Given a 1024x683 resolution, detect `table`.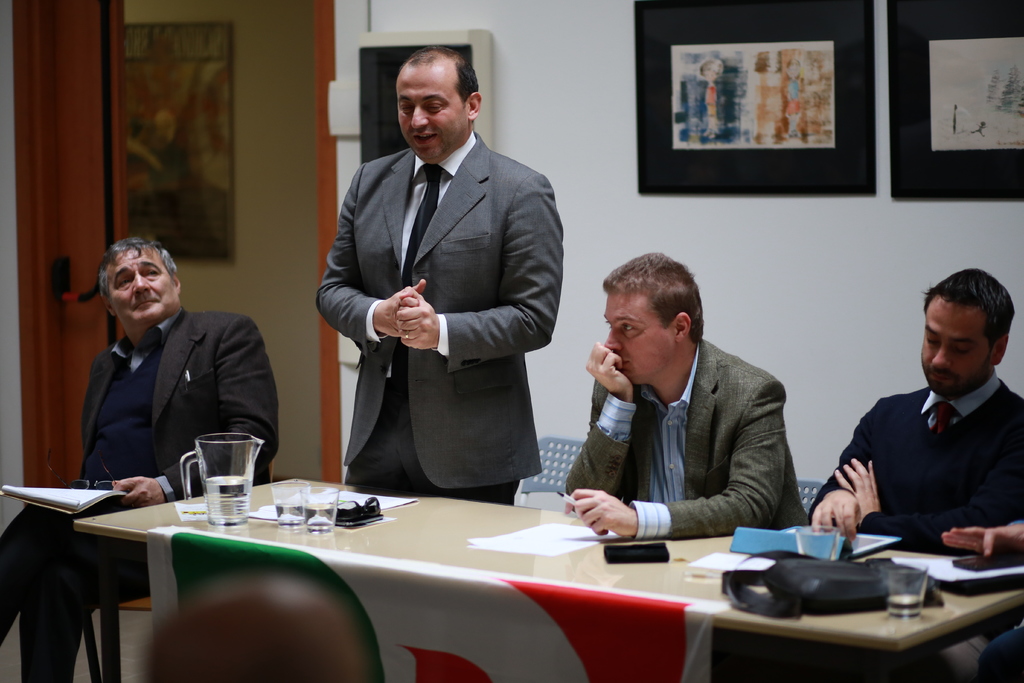
locate(72, 473, 1023, 682).
